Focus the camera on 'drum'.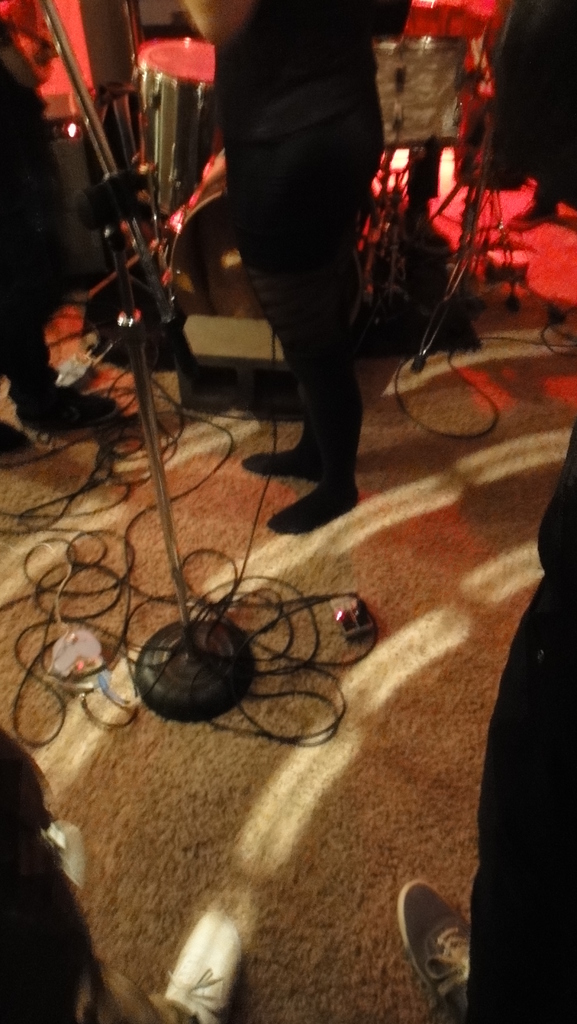
Focus region: [left=138, top=36, right=218, bottom=176].
